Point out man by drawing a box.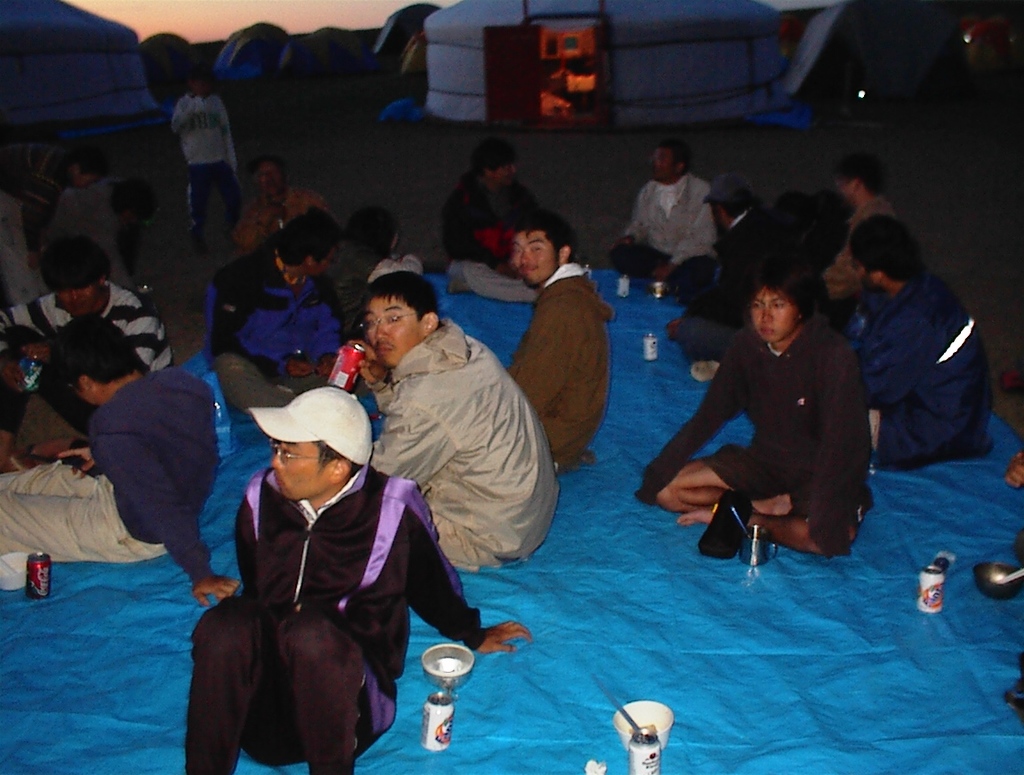
<region>148, 380, 546, 774</region>.
